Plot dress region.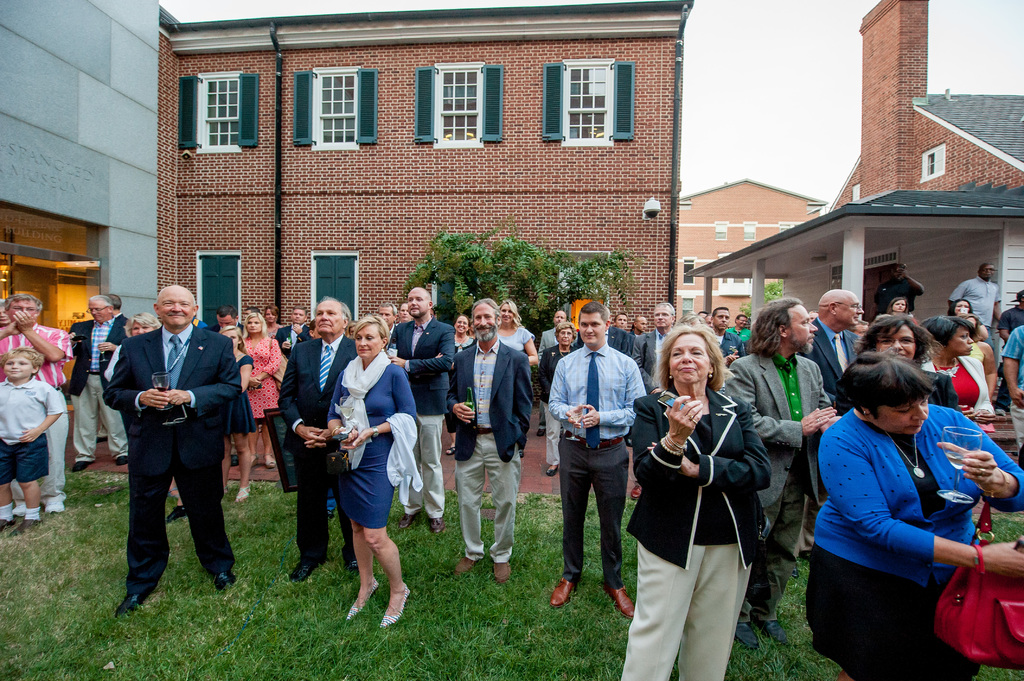
Plotted at rect(326, 361, 419, 529).
